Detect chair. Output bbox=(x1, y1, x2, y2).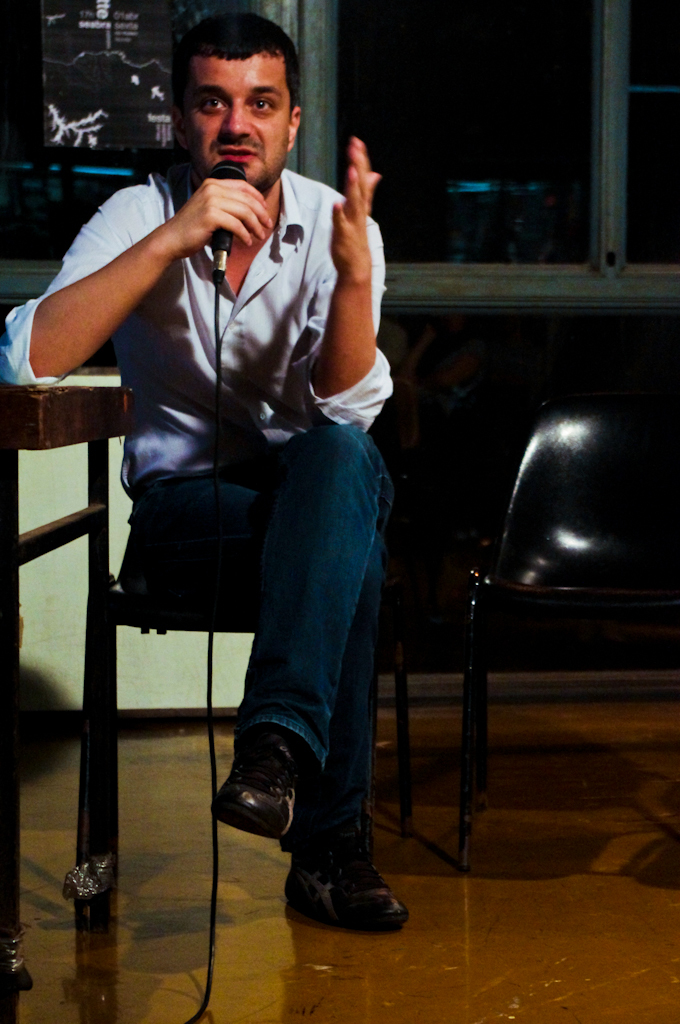
bbox=(429, 398, 652, 885).
